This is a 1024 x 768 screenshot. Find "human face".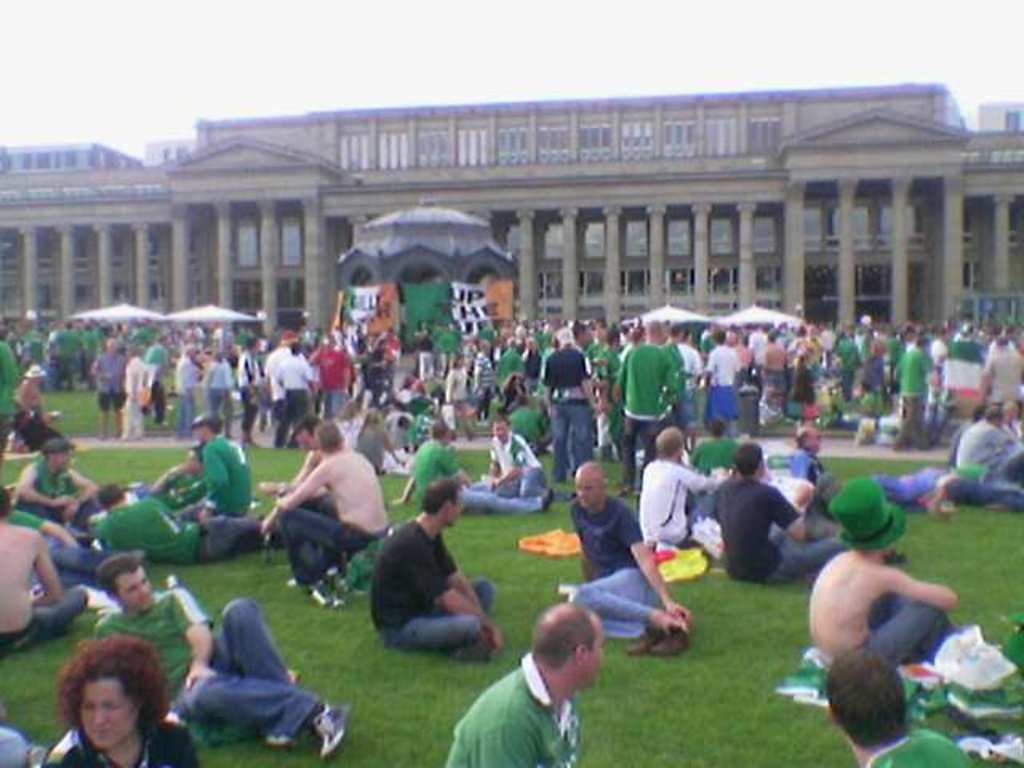
Bounding box: bbox=(576, 466, 605, 507).
